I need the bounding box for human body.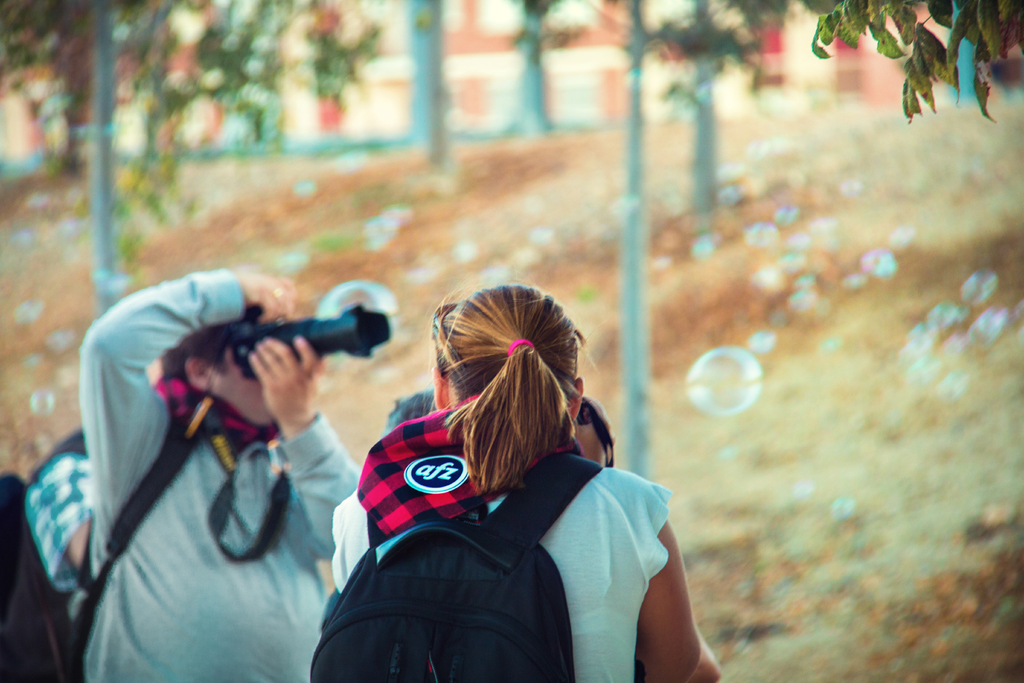
Here it is: {"left": 81, "top": 274, "right": 364, "bottom": 682}.
